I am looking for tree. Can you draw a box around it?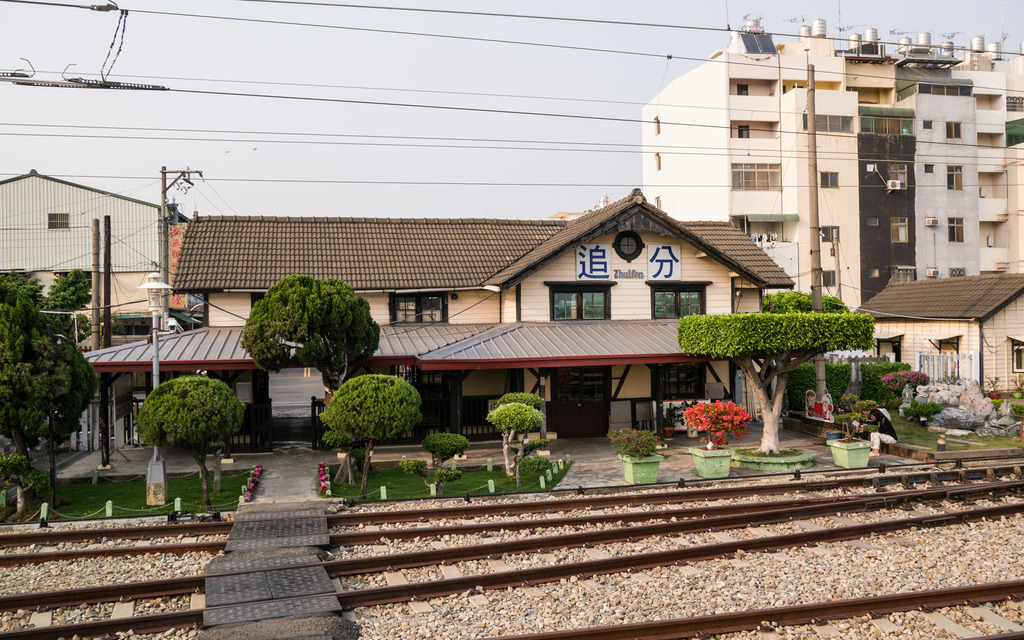
Sure, the bounding box is <bbox>239, 275, 385, 399</bbox>.
